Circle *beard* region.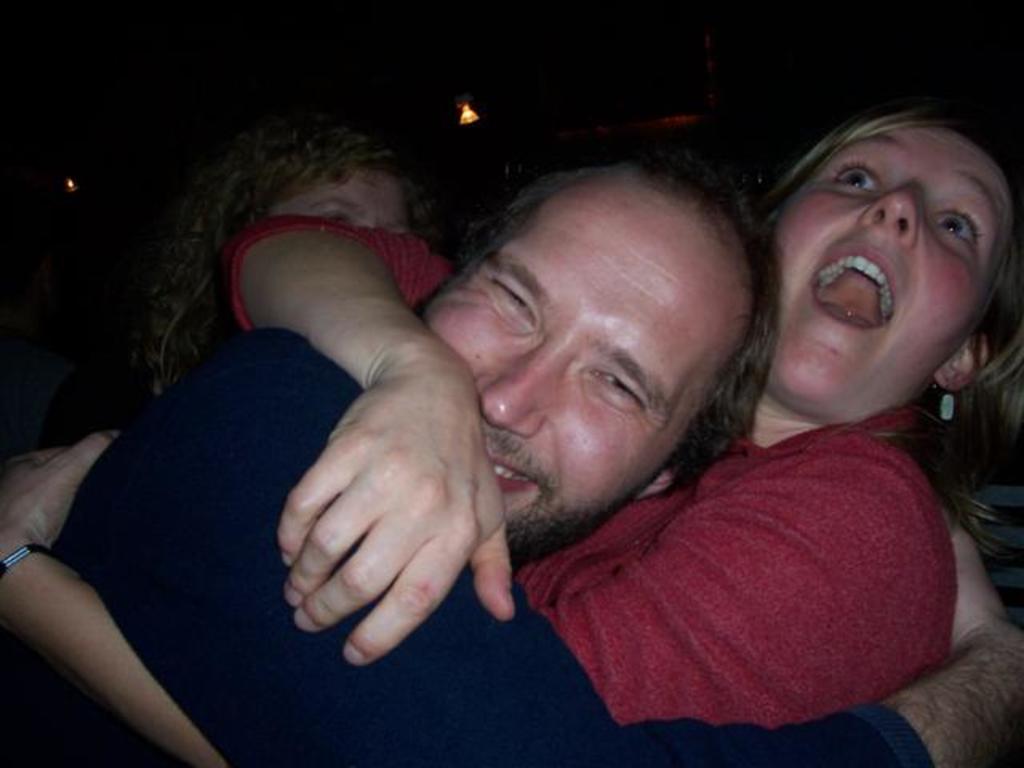
Region: <bbox>504, 501, 627, 574</bbox>.
